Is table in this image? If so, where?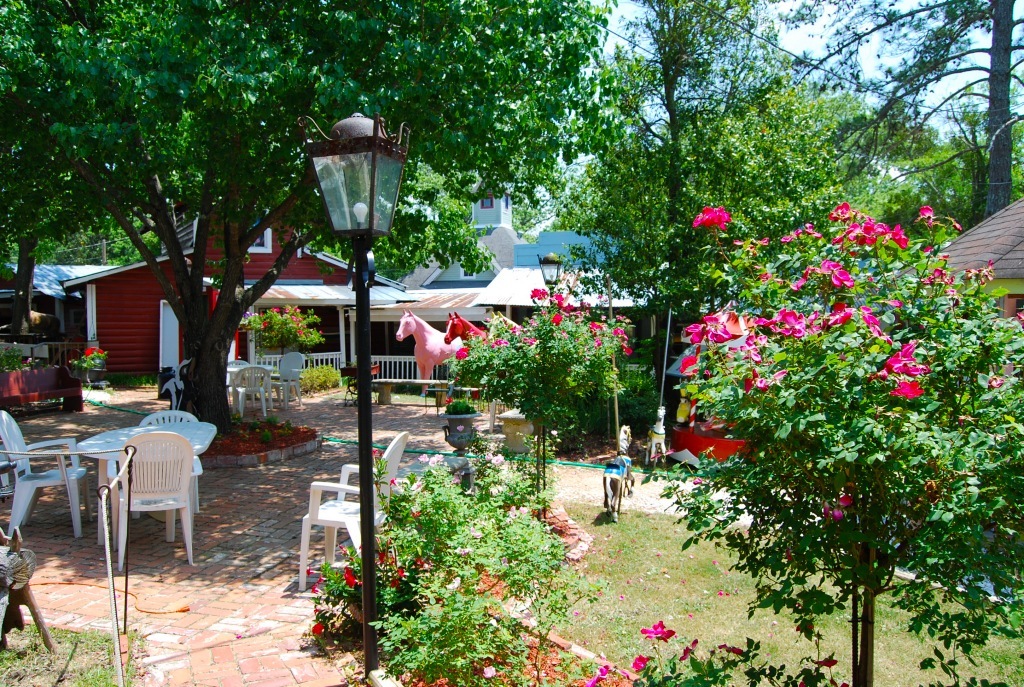
Yes, at (374,376,454,403).
